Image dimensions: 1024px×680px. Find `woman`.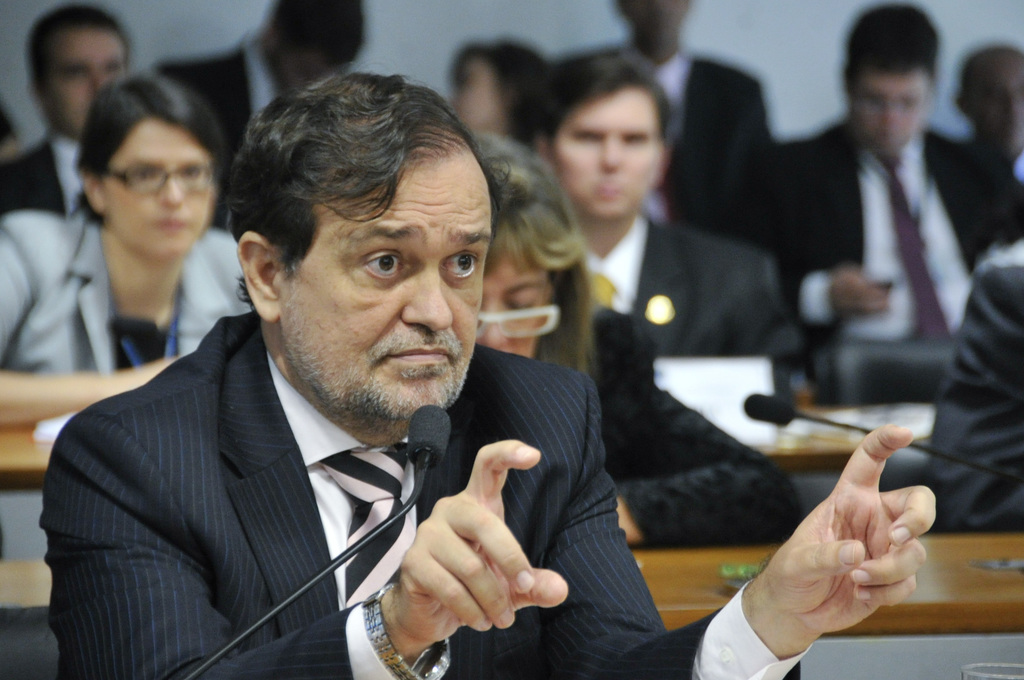
bbox=[22, 61, 273, 405].
